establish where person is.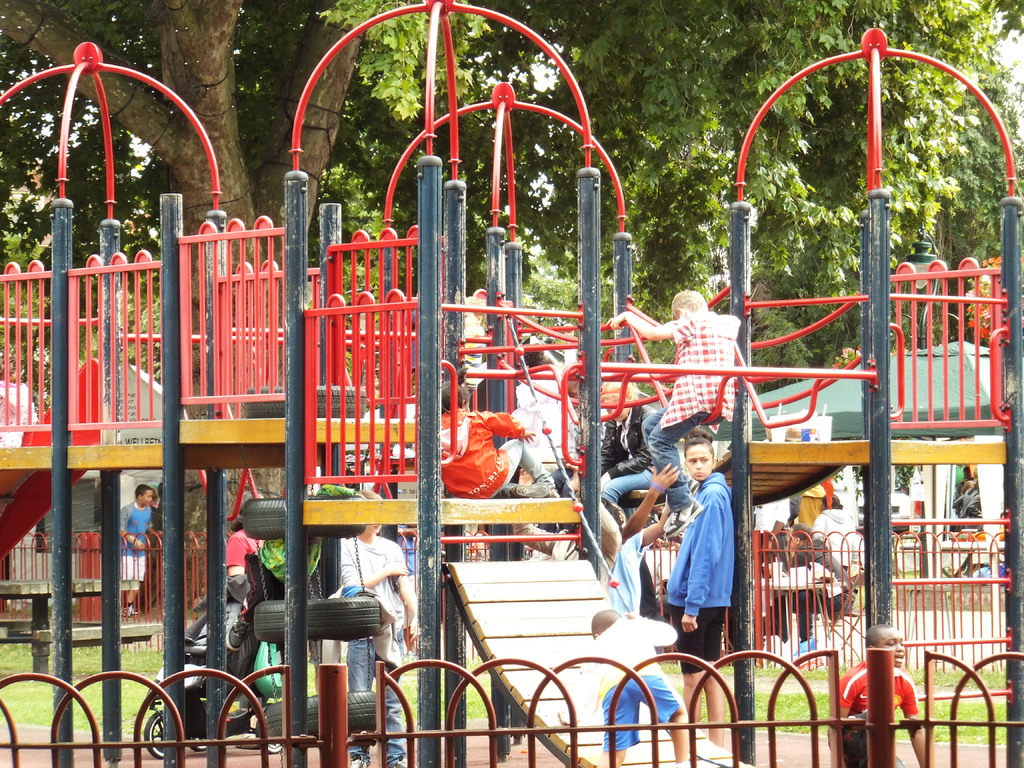
Established at {"x1": 437, "y1": 376, "x2": 561, "y2": 497}.
